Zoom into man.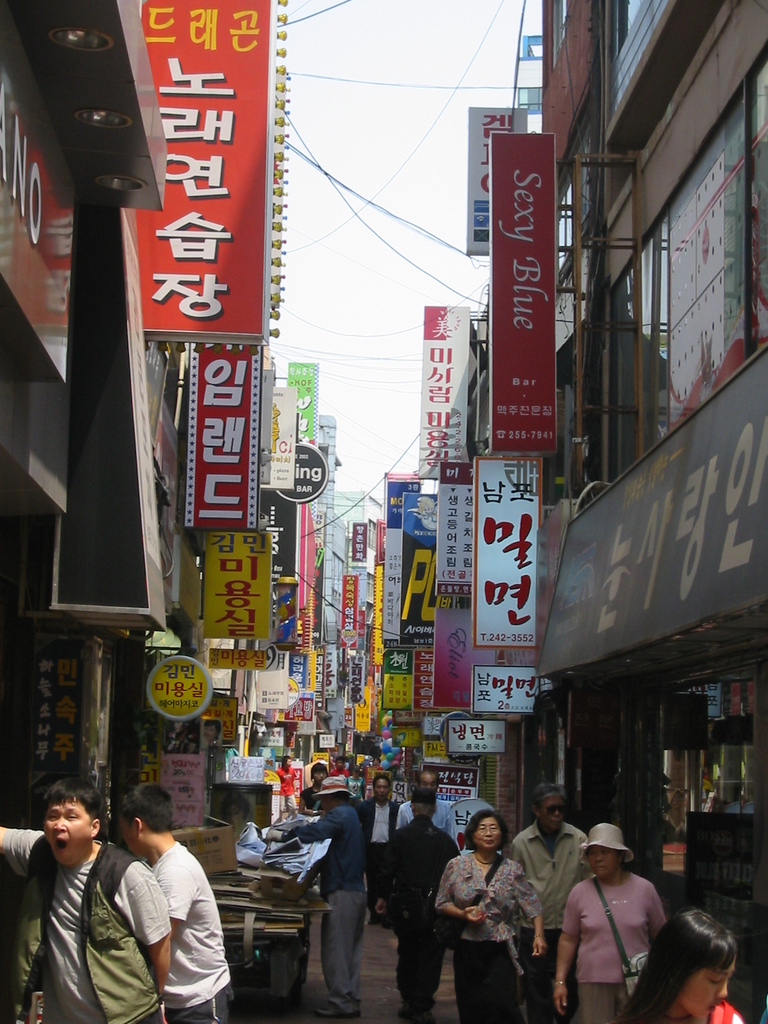
Zoom target: rect(401, 771, 461, 844).
